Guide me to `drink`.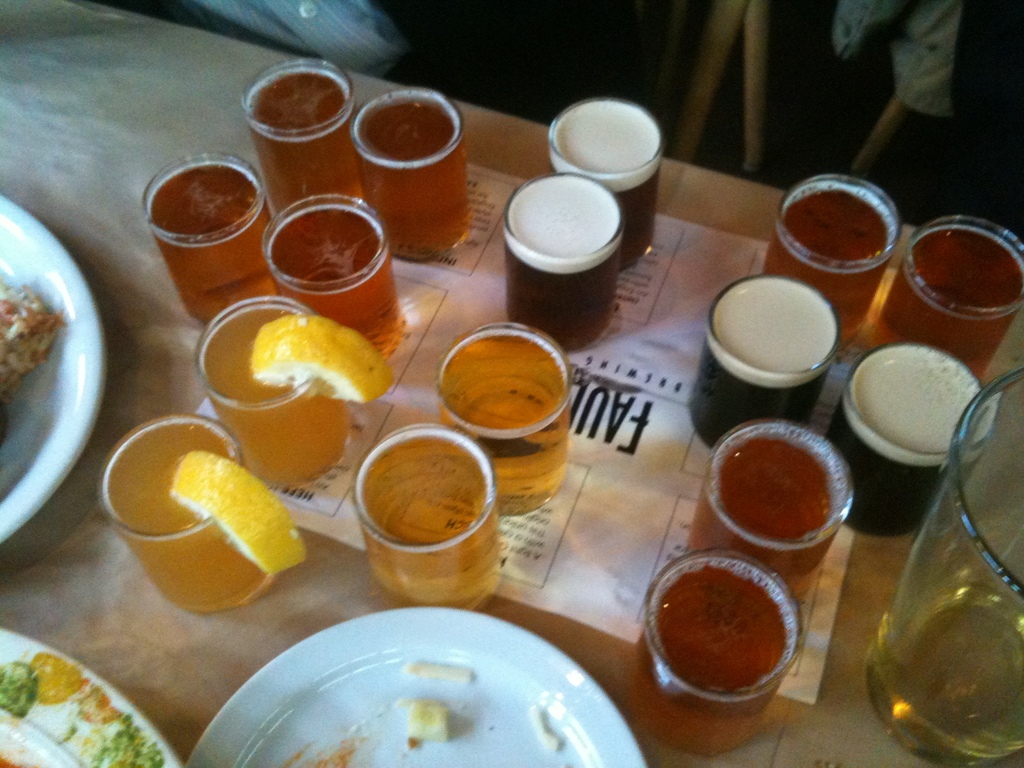
Guidance: {"left": 354, "top": 426, "right": 502, "bottom": 616}.
